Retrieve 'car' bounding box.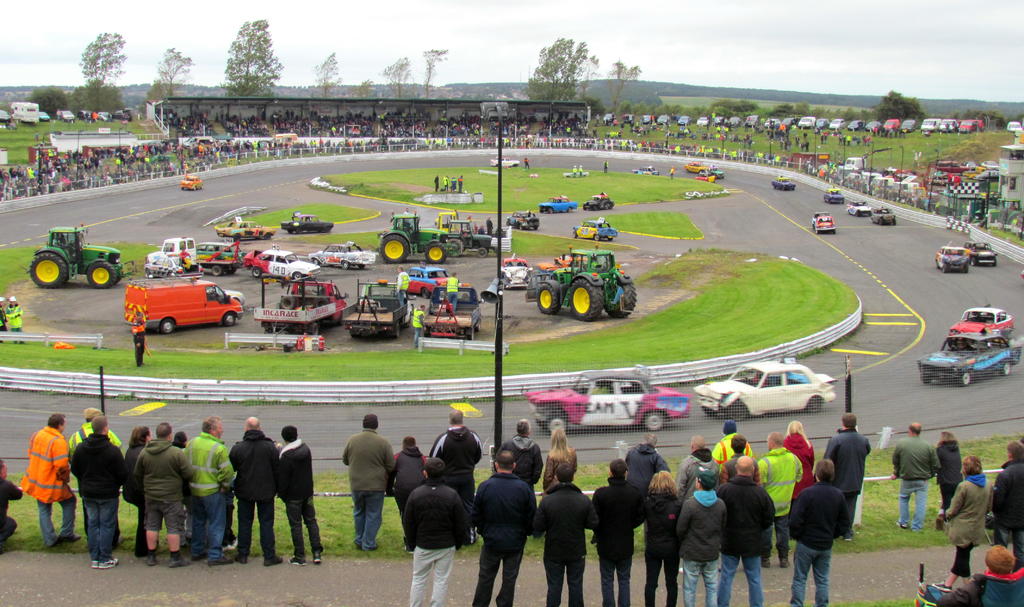
Bounding box: 812, 217, 833, 229.
